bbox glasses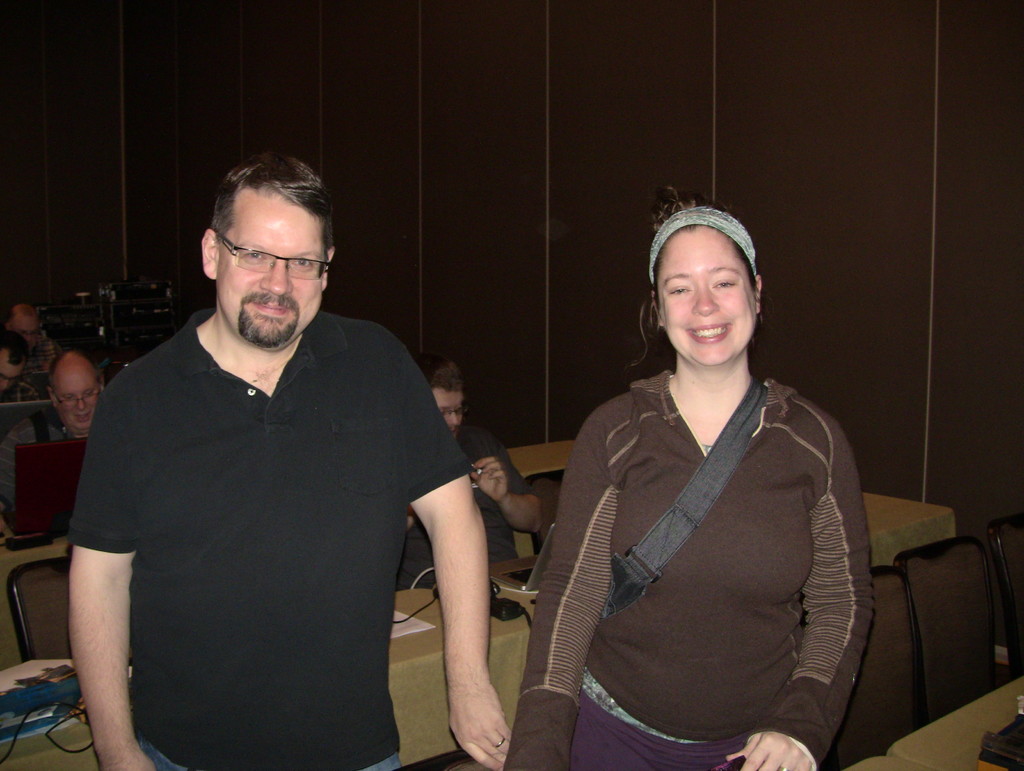
<box>436,402,468,419</box>
